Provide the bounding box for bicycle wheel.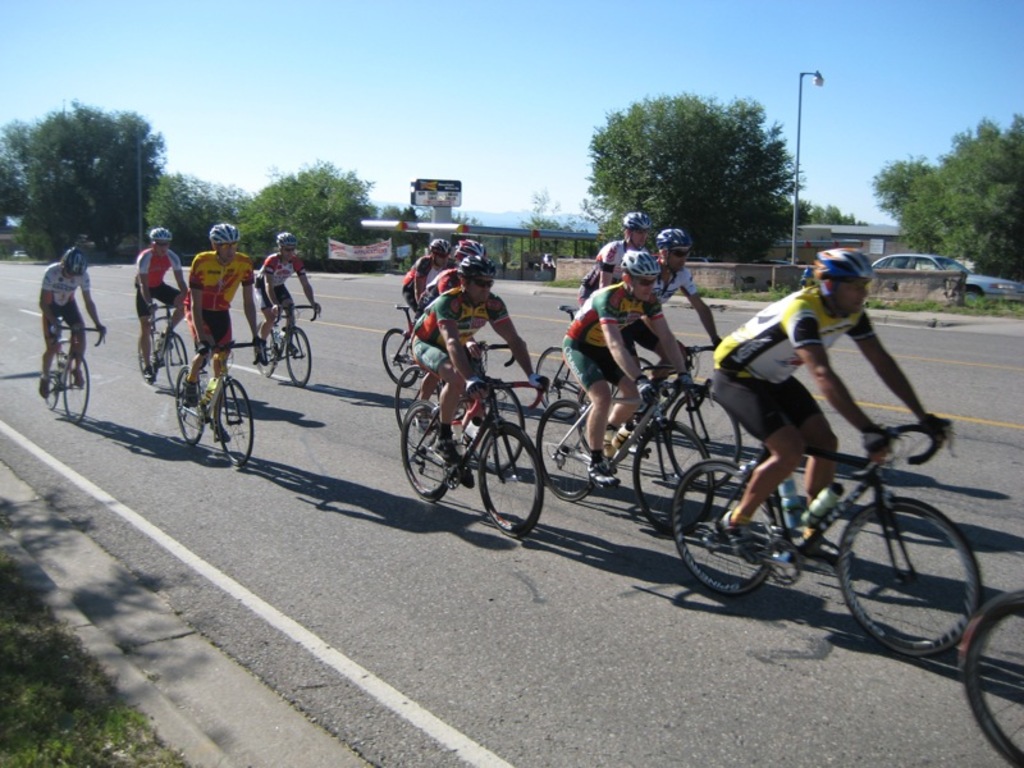
x1=376 y1=329 x2=425 y2=387.
